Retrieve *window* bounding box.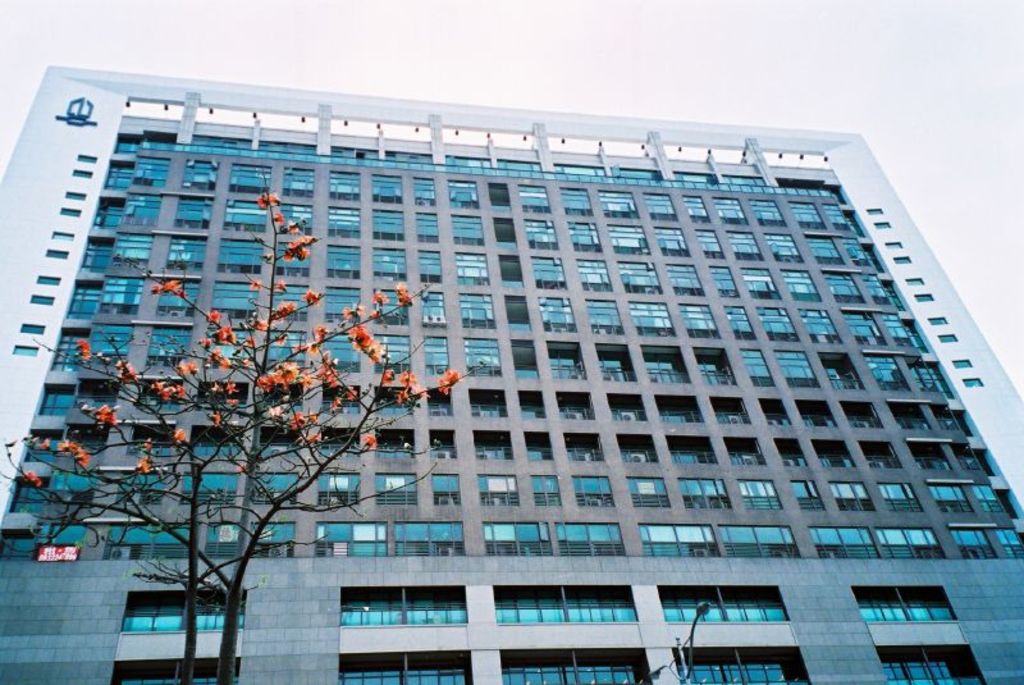
Bounding box: [x1=563, y1=522, x2=623, y2=556].
